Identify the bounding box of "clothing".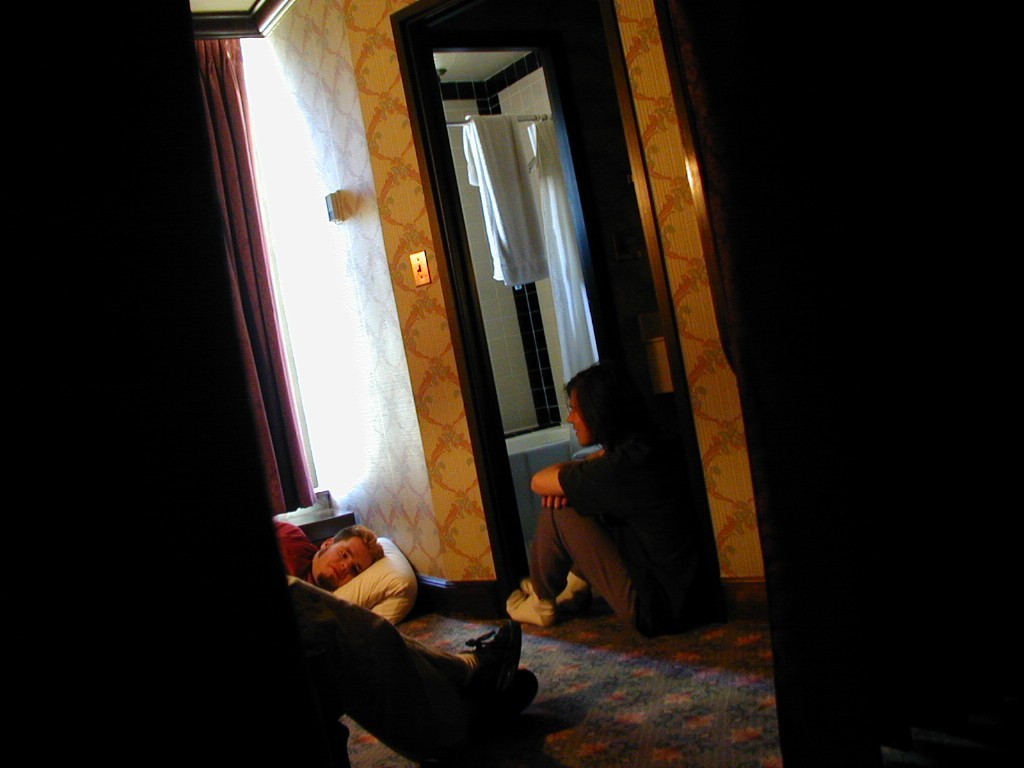
rect(536, 456, 717, 630).
